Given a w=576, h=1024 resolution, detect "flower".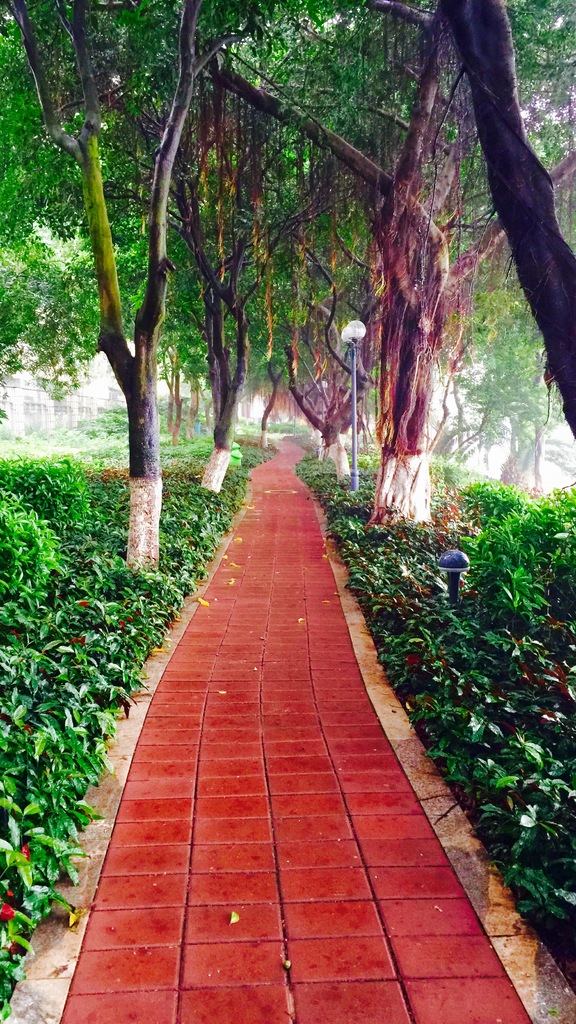
bbox=(0, 902, 15, 922).
